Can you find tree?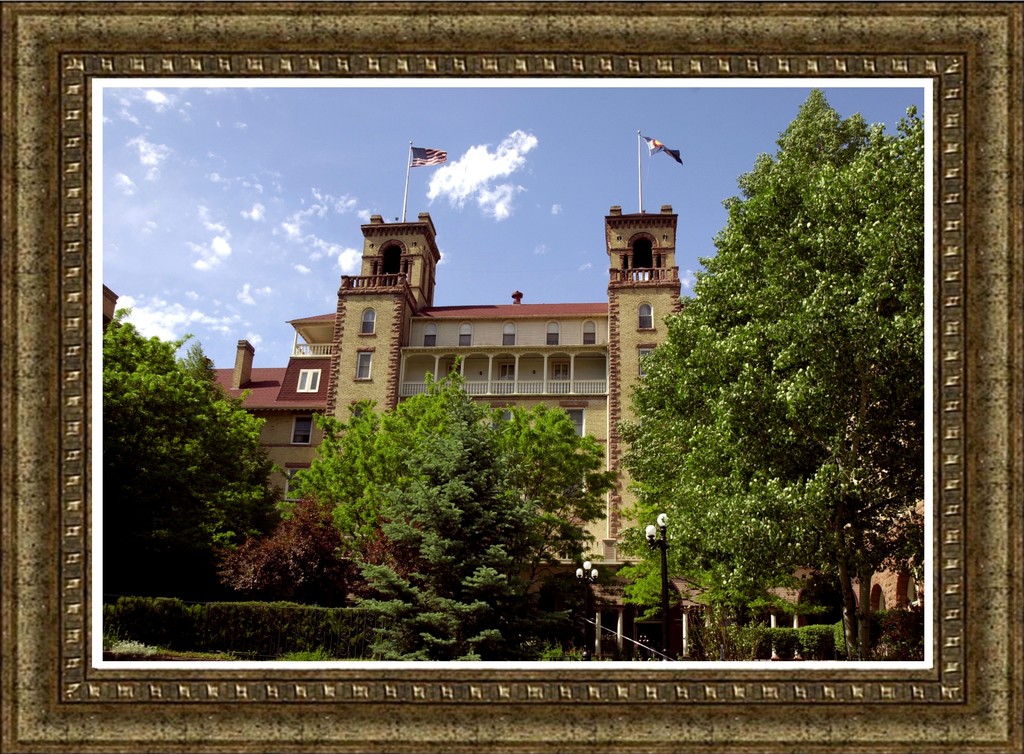
Yes, bounding box: 104,305,276,602.
